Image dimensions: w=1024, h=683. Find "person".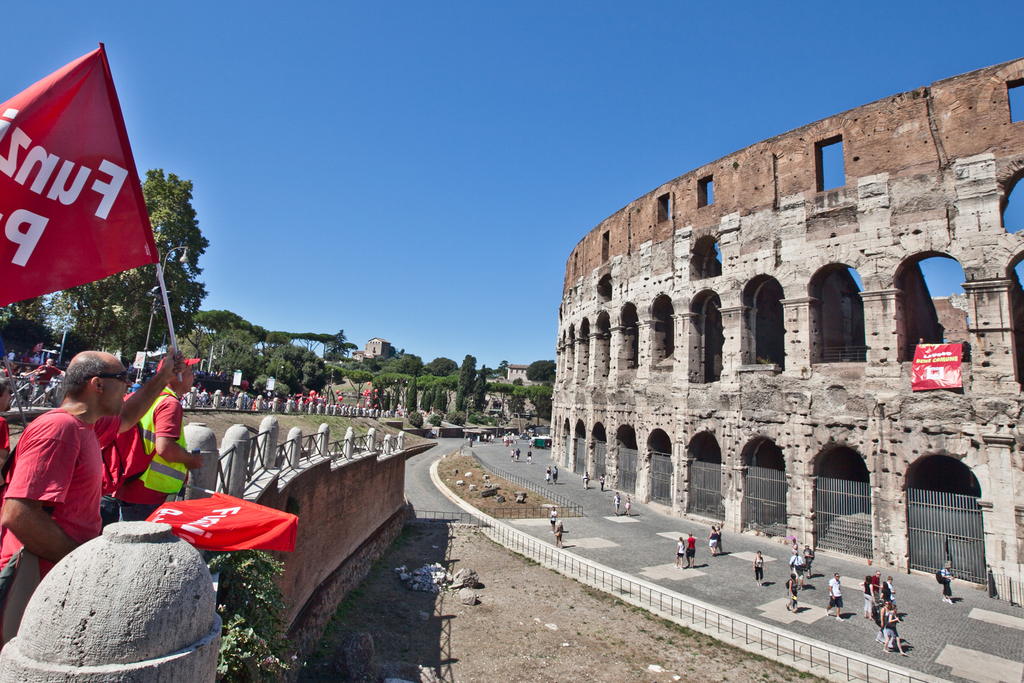
[0,378,13,477].
